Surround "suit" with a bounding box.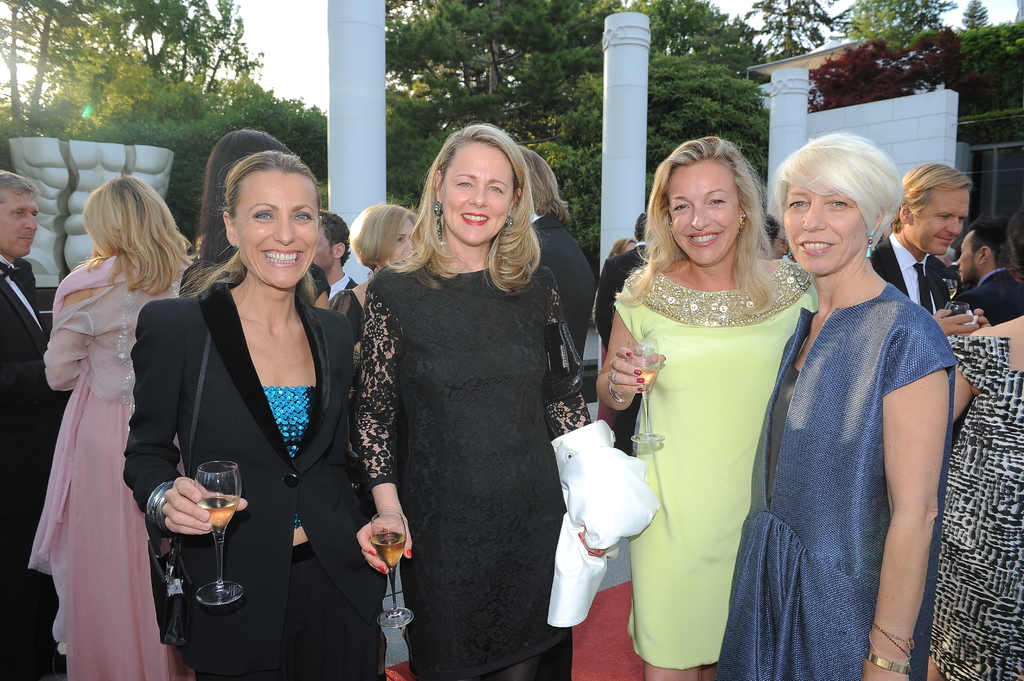
[959, 272, 1023, 330].
